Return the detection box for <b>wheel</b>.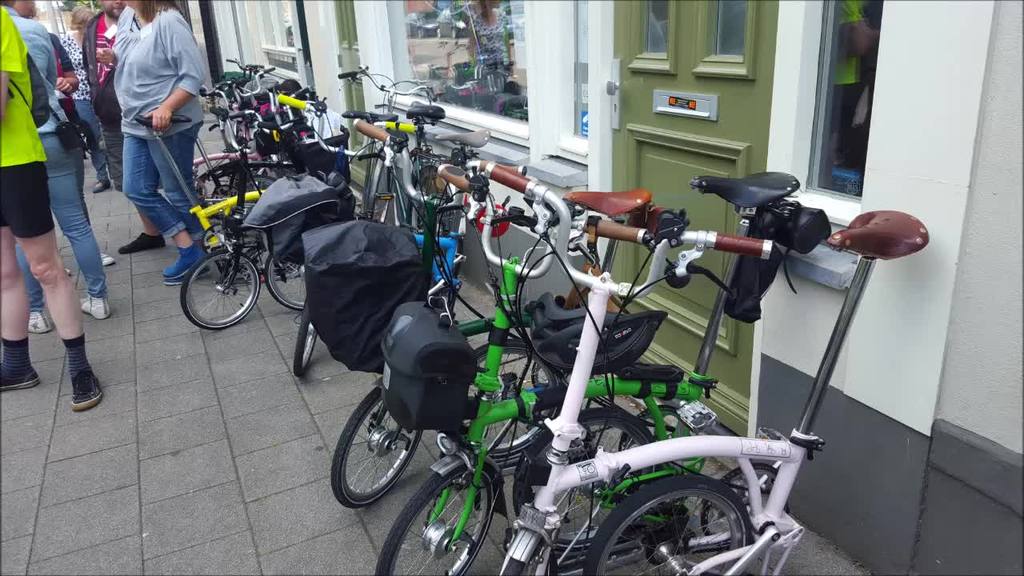
bbox(193, 158, 250, 213).
